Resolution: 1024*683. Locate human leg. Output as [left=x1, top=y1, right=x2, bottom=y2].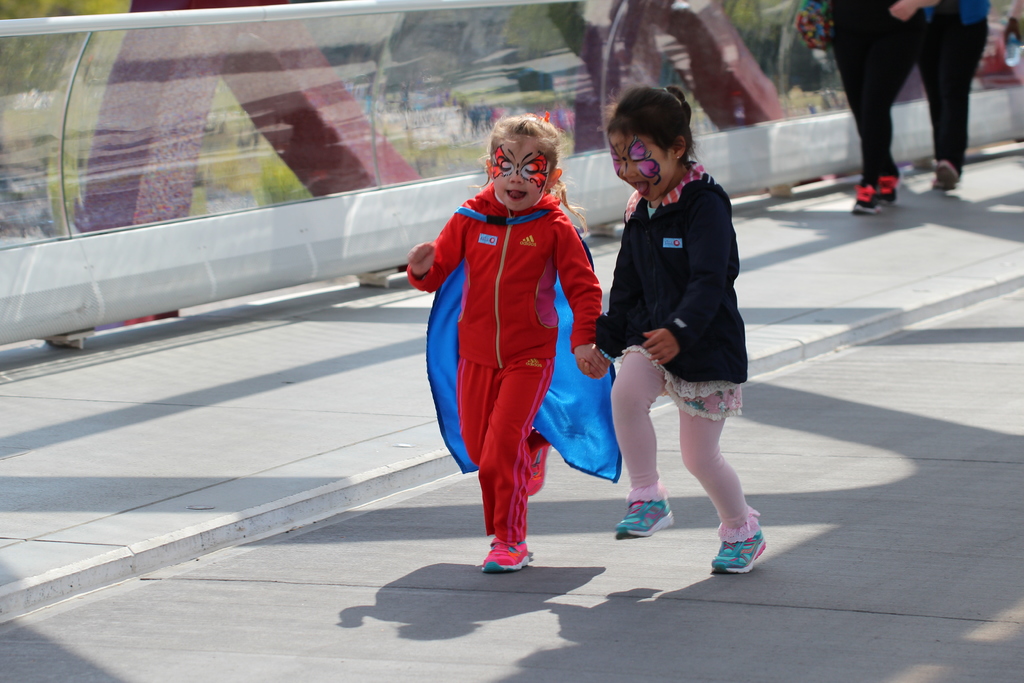
[left=609, top=334, right=679, bottom=541].
